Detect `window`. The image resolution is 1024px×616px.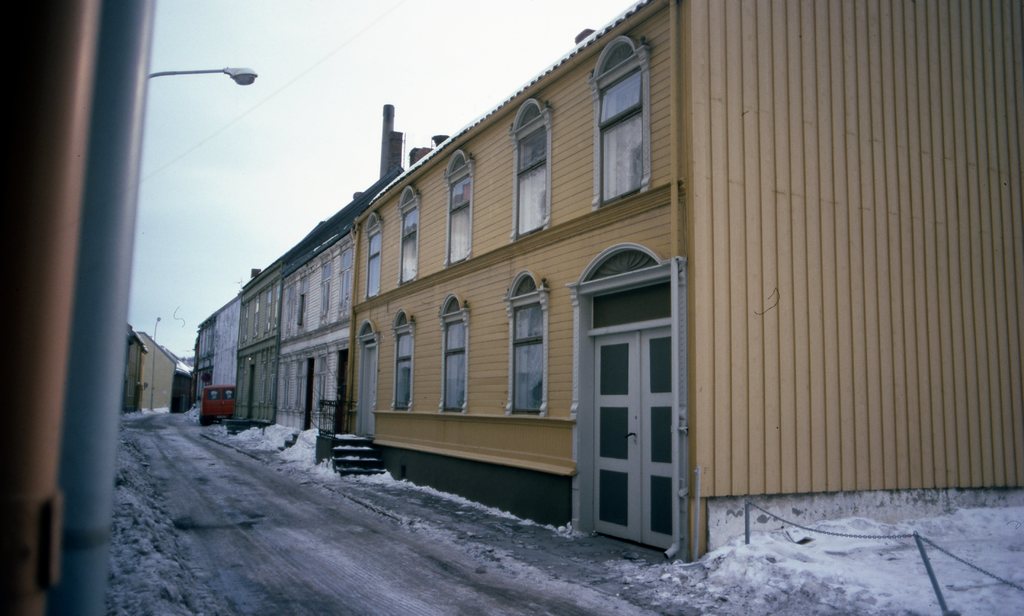
504 107 536 243.
